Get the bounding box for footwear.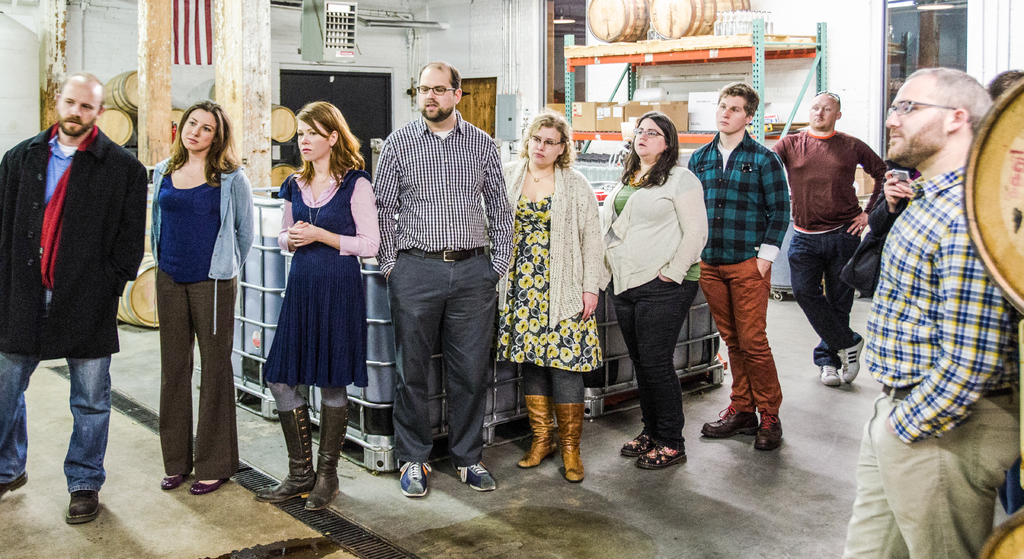
box(698, 403, 760, 437).
